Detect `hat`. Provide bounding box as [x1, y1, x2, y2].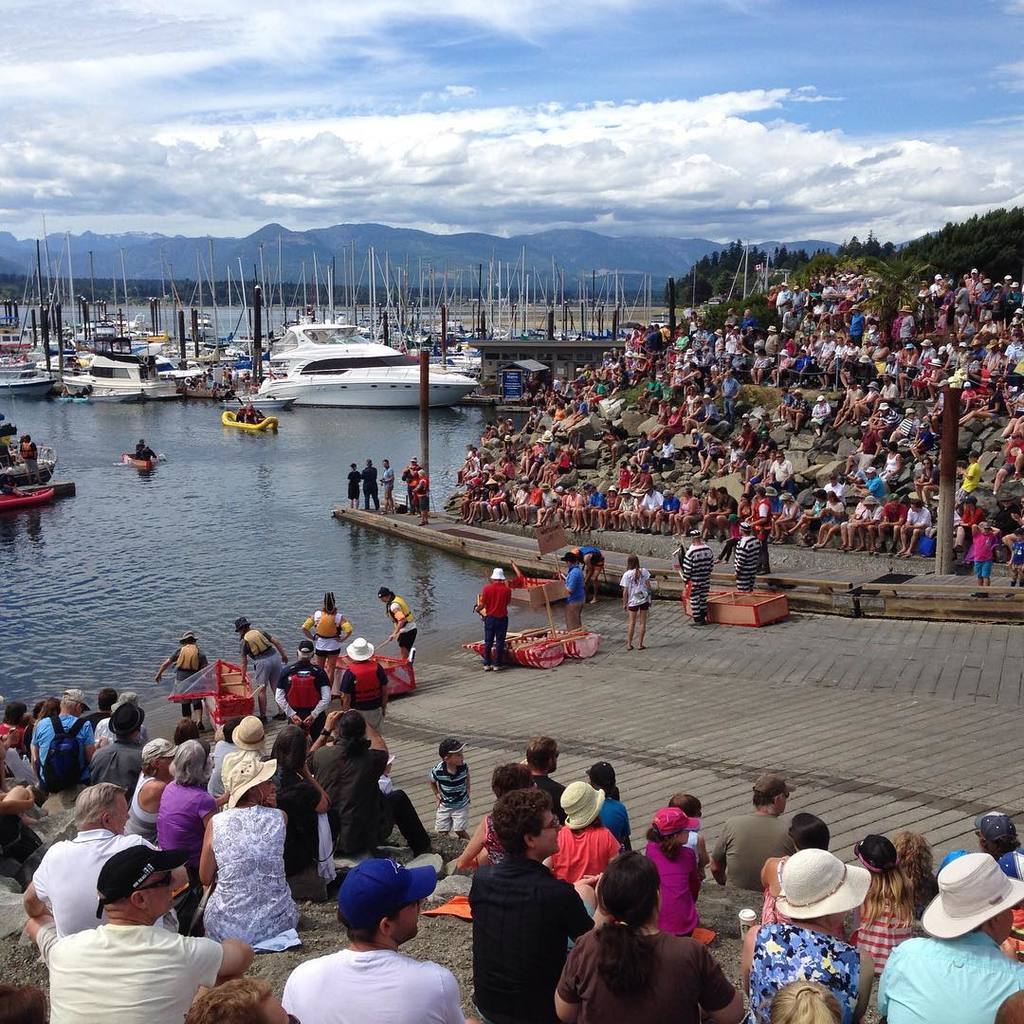
[137, 736, 176, 766].
